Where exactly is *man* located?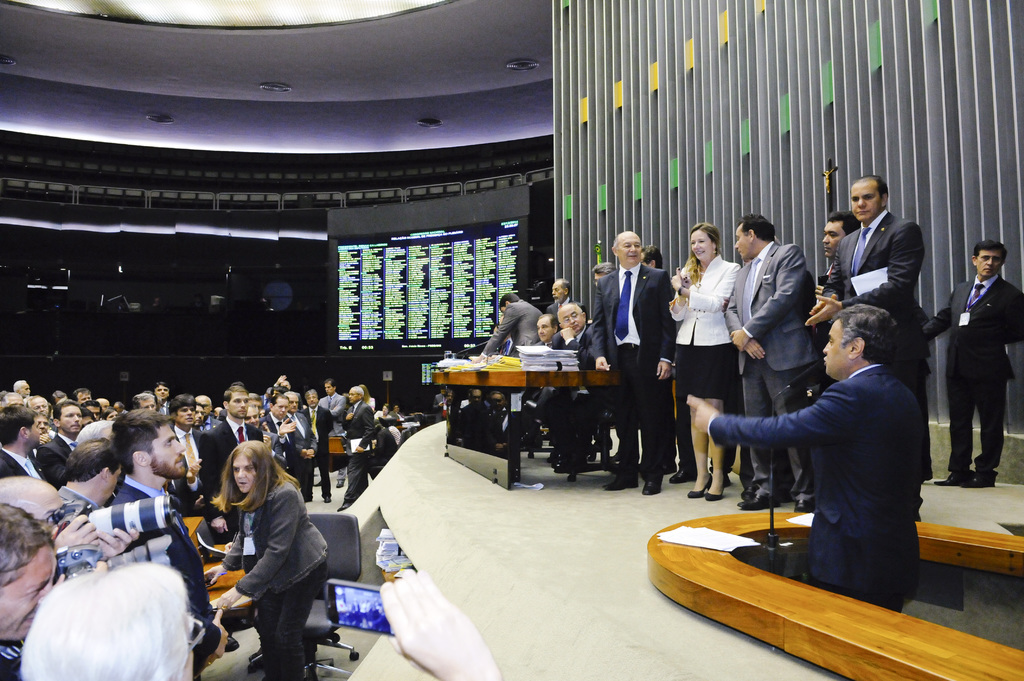
Its bounding box is <region>721, 213, 815, 514</region>.
